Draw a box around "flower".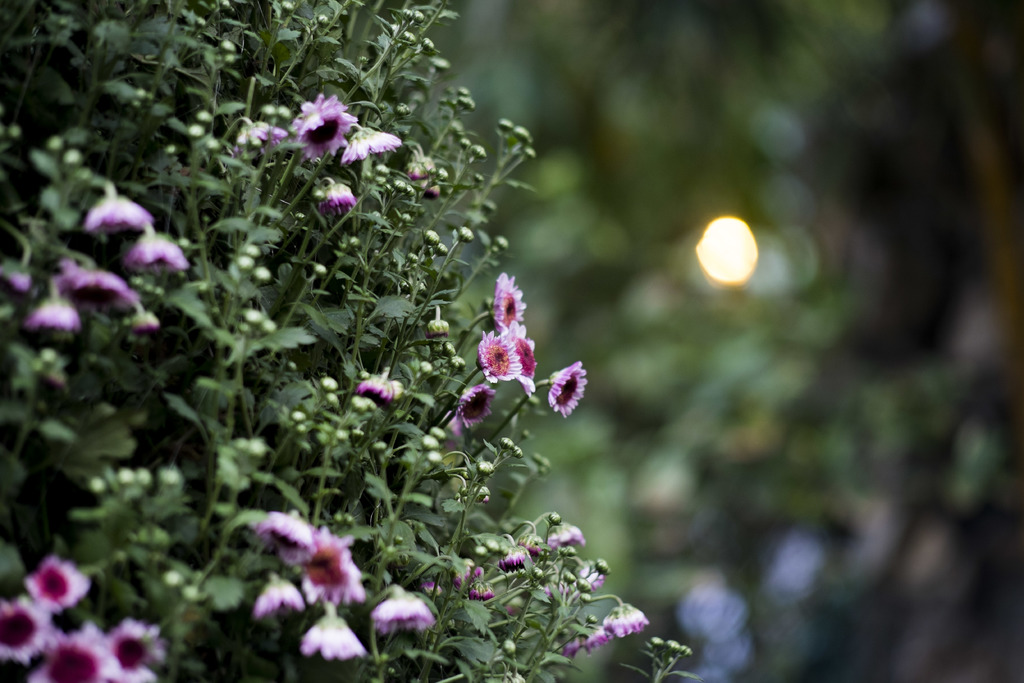
(x1=249, y1=575, x2=303, y2=625).
